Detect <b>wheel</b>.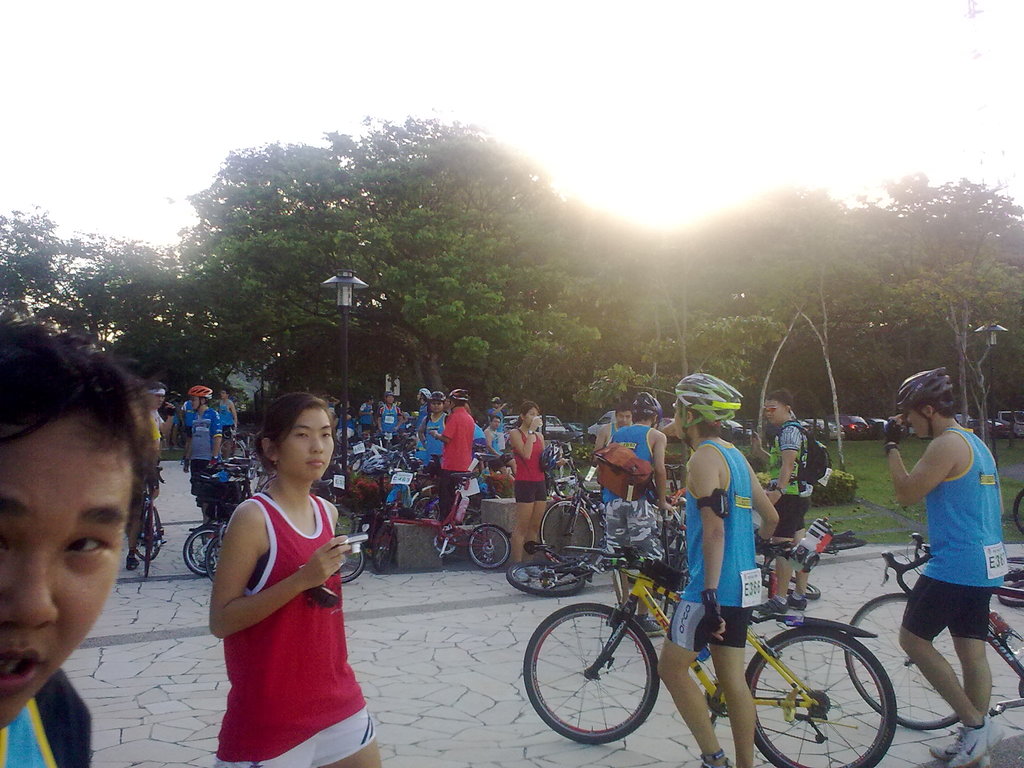
Detected at <box>207,531,220,579</box>.
